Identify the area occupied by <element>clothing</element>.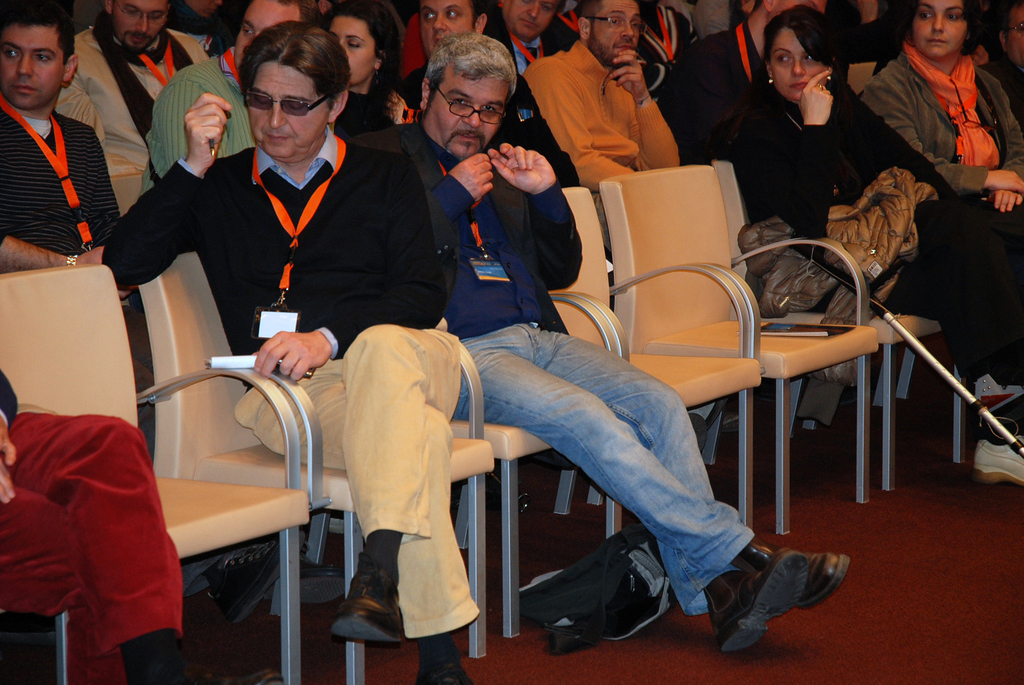
Area: [98,141,459,642].
